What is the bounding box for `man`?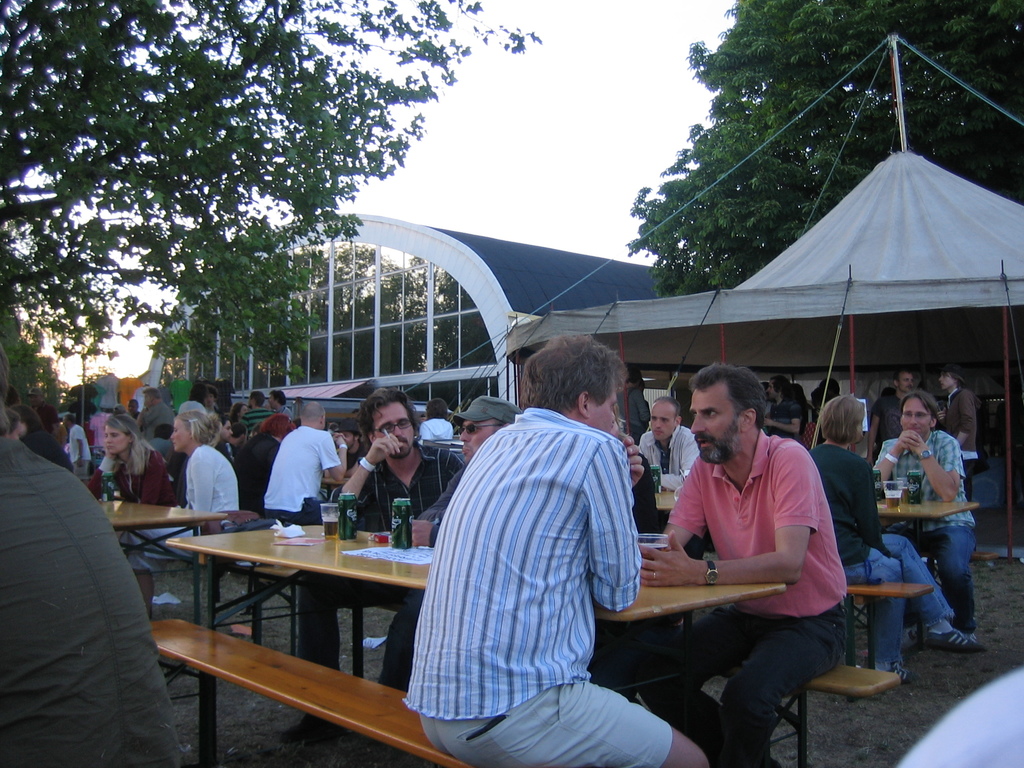
<box>29,389,70,446</box>.
